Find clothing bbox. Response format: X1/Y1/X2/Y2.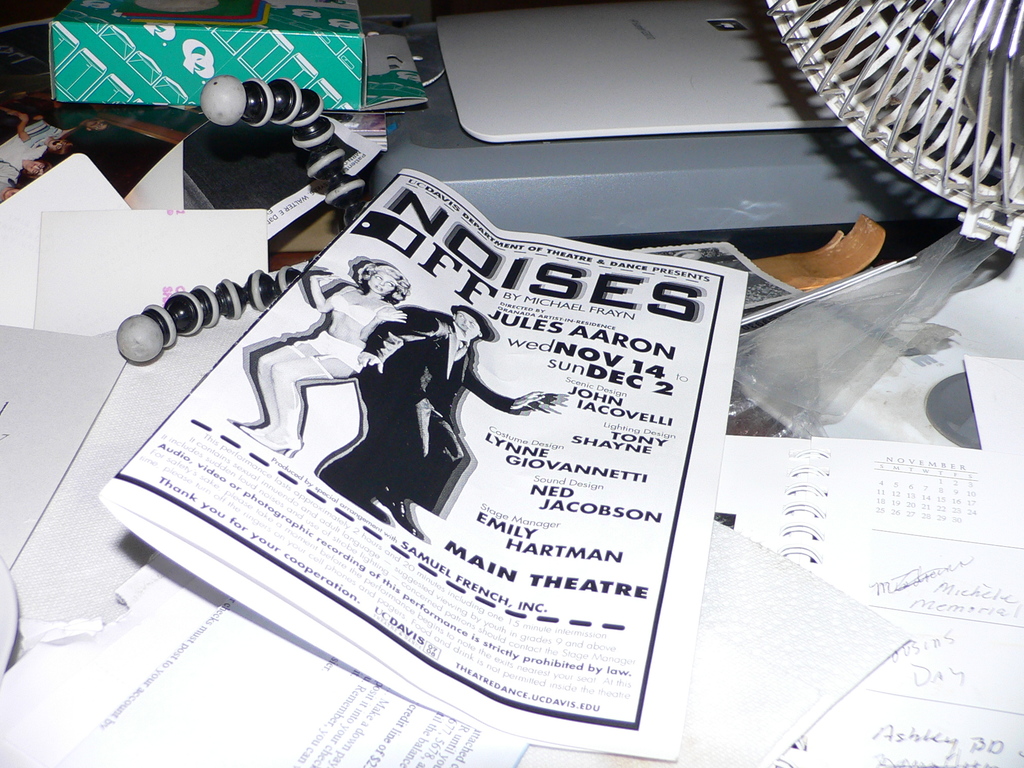
315/313/509/497.
